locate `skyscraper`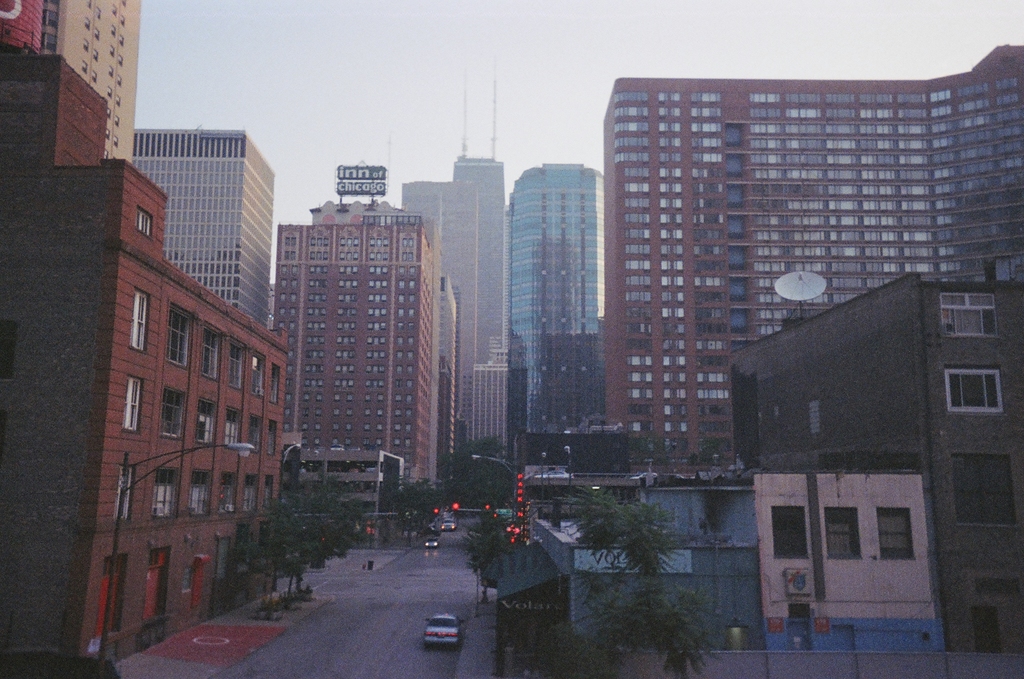
131/128/280/329
